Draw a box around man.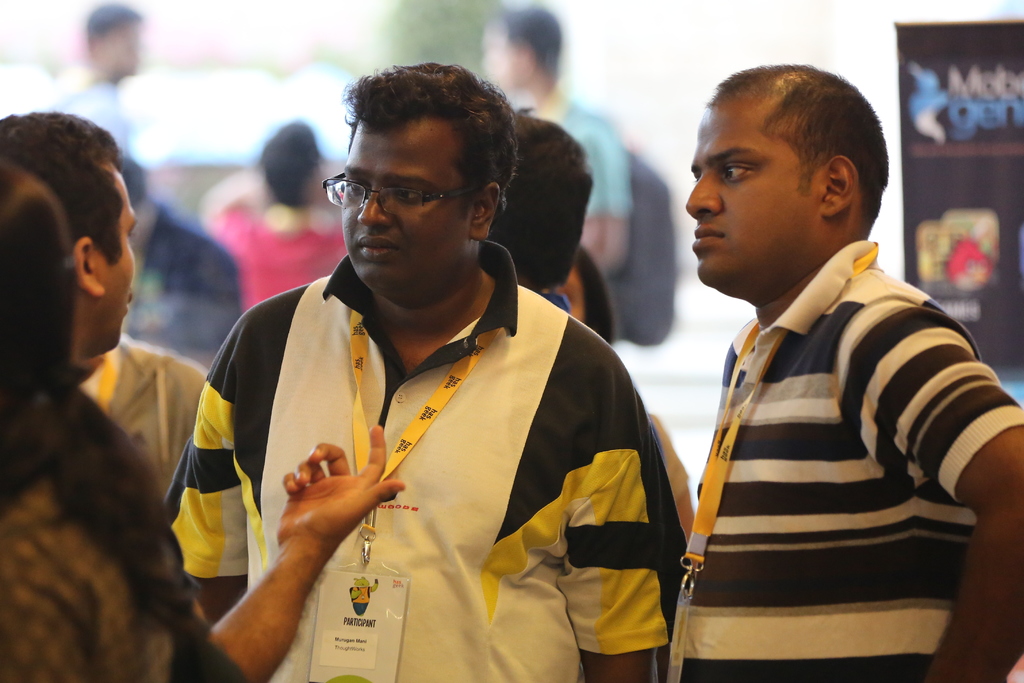
select_region(161, 58, 664, 682).
